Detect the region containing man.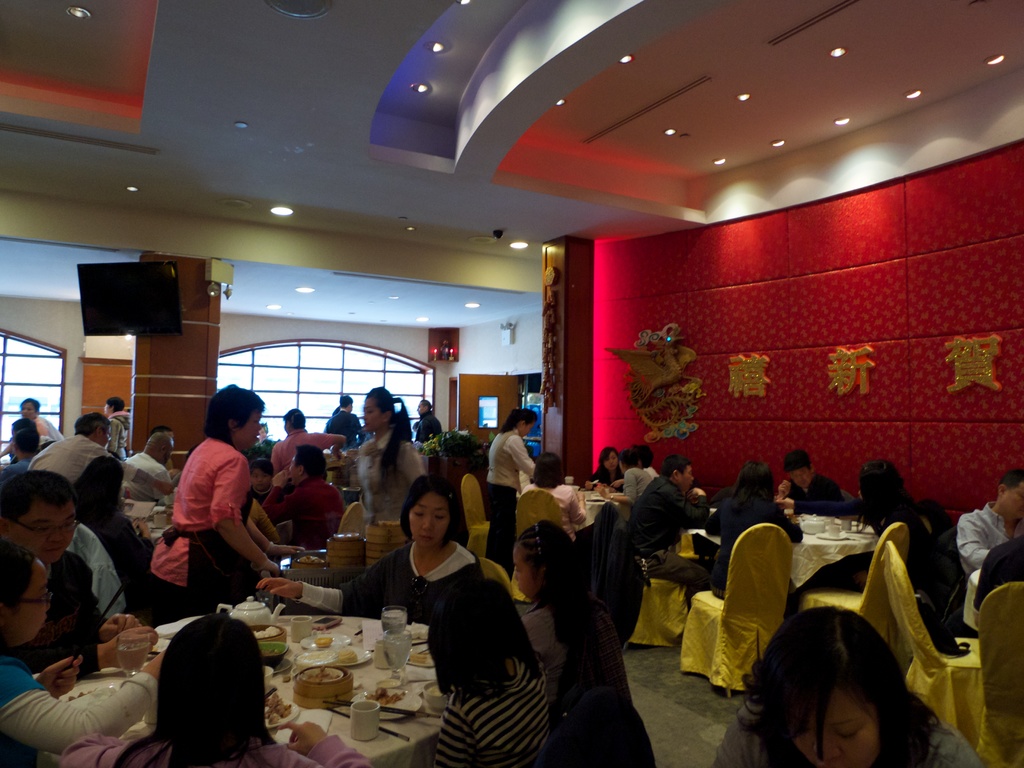
rect(119, 435, 186, 507).
